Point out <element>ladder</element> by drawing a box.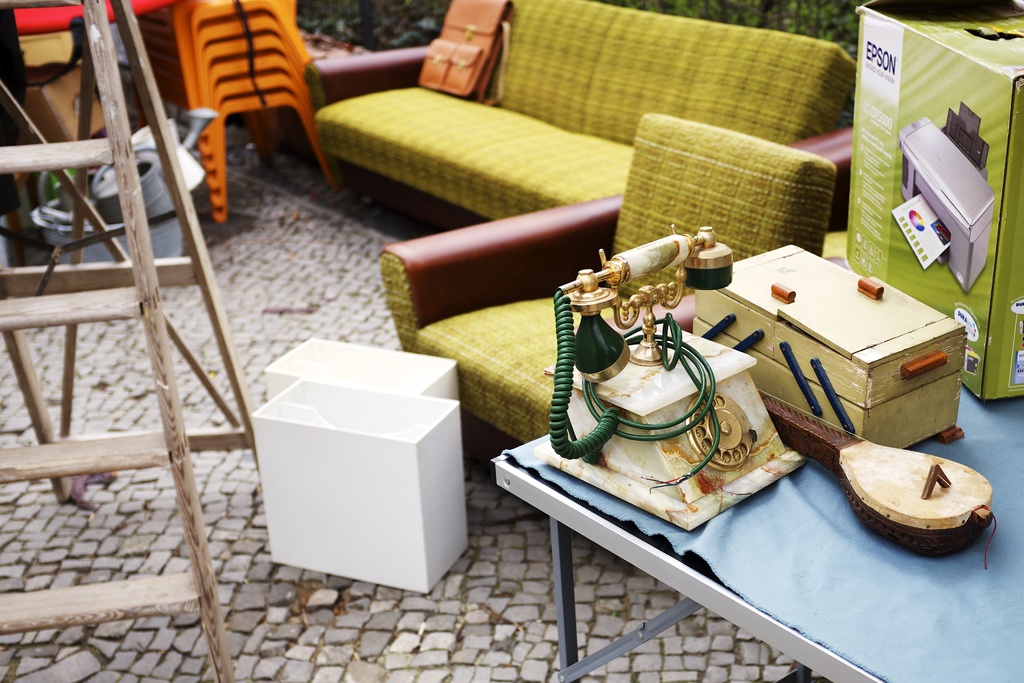
x1=0 y1=0 x2=252 y2=682.
